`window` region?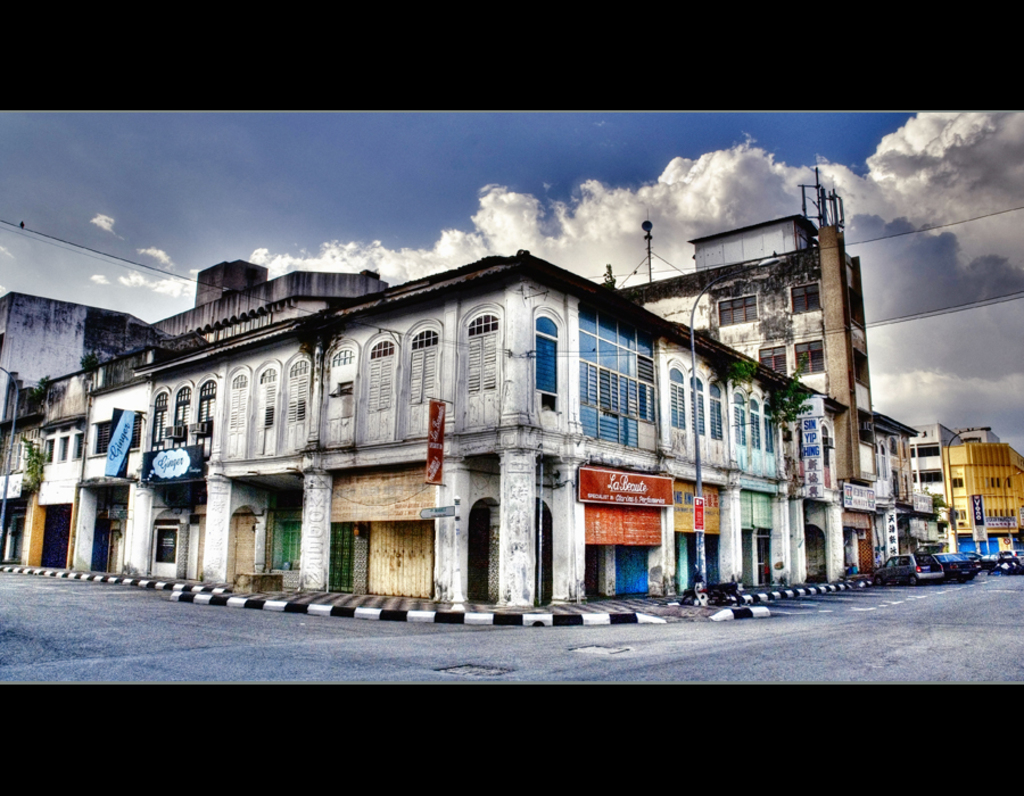
select_region(175, 388, 191, 443)
